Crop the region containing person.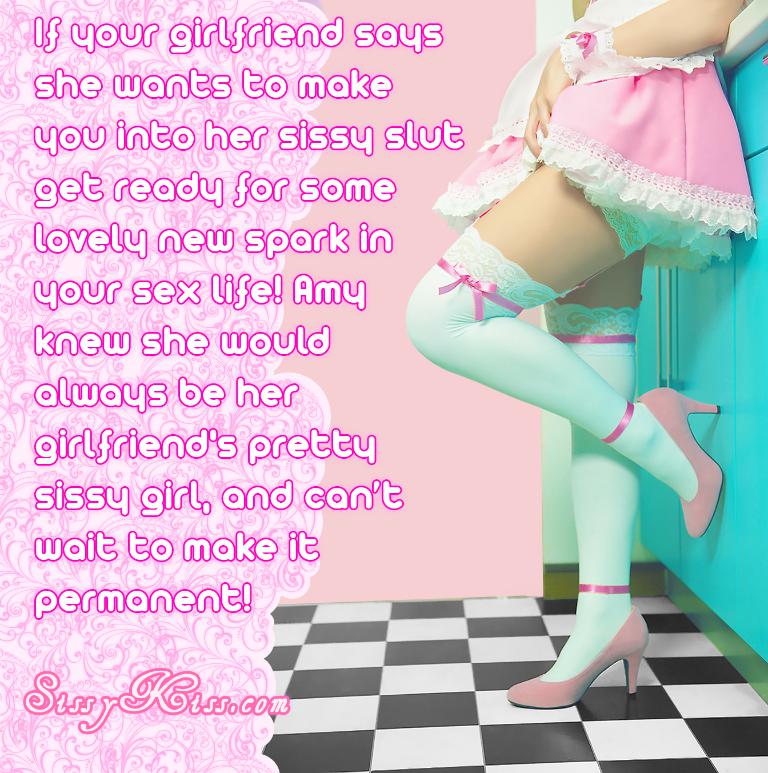
Crop region: [404,0,759,711].
